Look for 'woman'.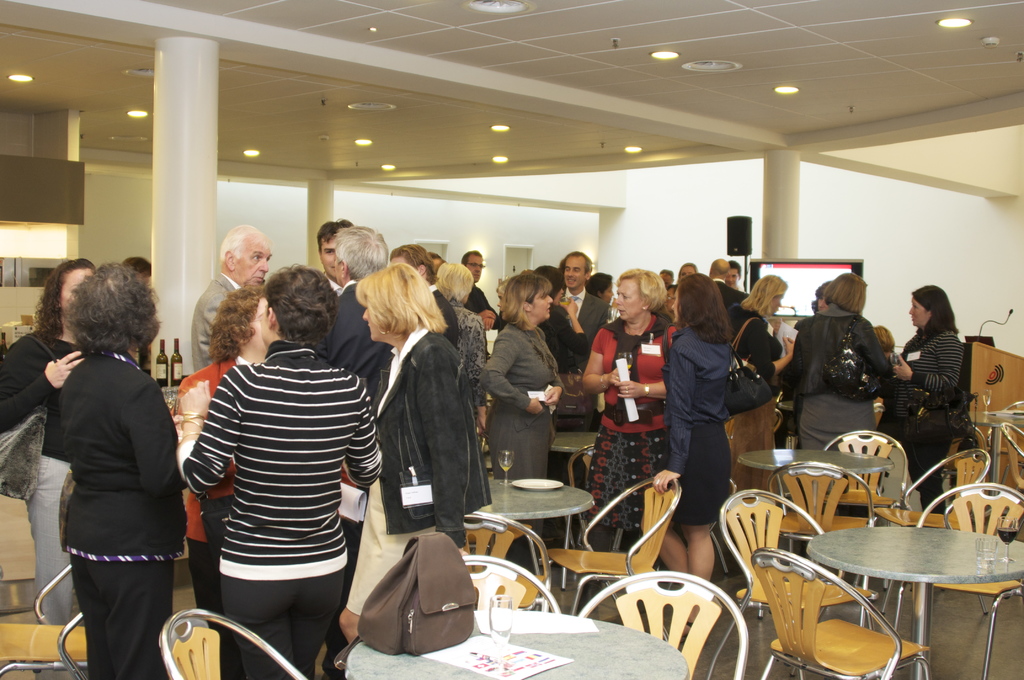
Found: x1=711, y1=271, x2=797, y2=505.
